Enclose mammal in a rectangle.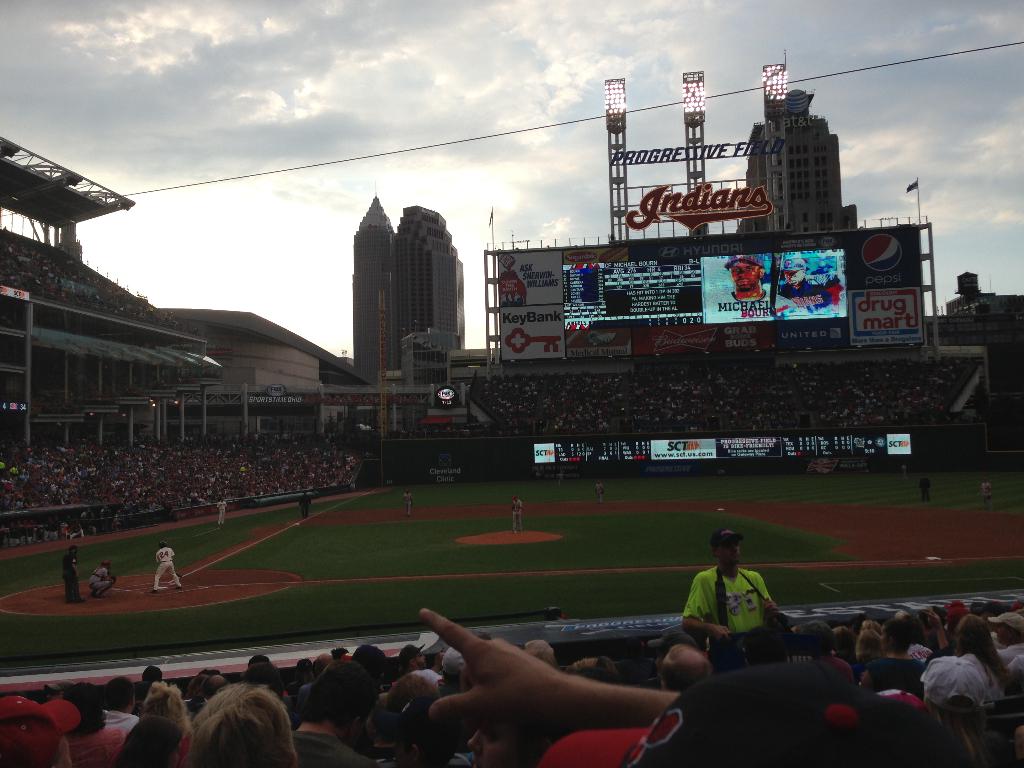
<region>594, 481, 602, 507</region>.
